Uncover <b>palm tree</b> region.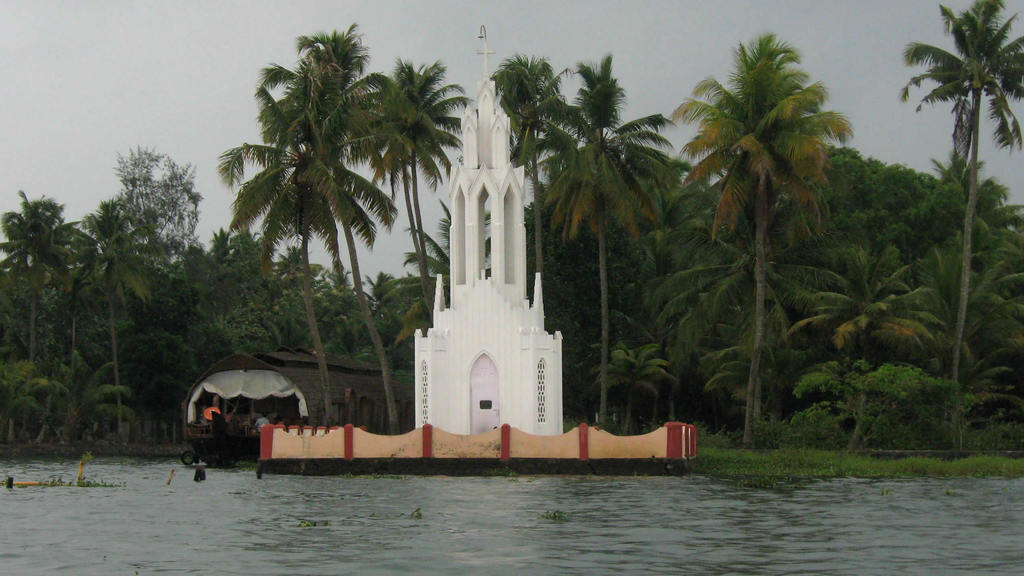
Uncovered: x1=897, y1=0, x2=1023, y2=445.
